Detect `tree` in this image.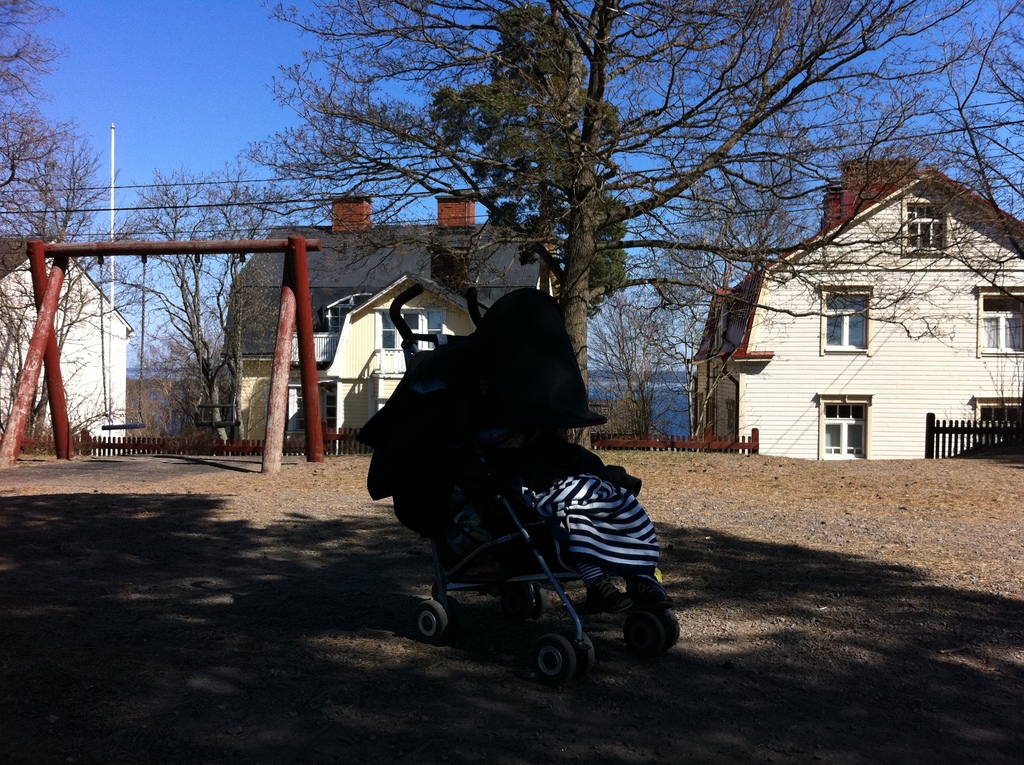
Detection: bbox=(586, 280, 694, 442).
